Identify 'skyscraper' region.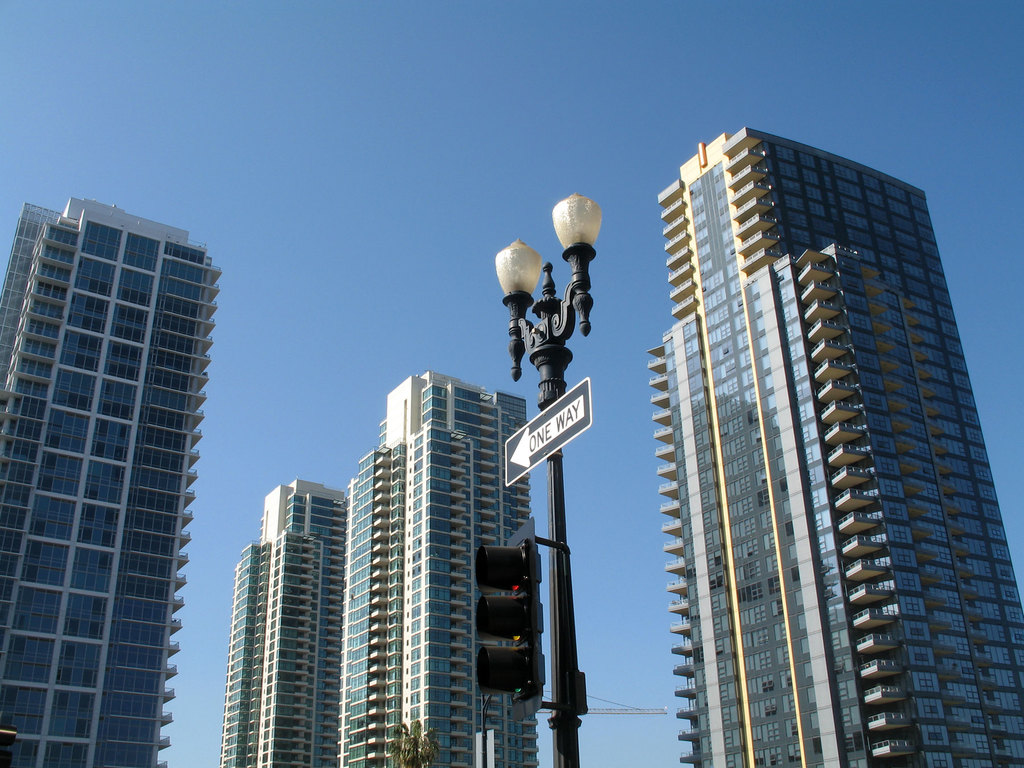
Region: BBox(335, 362, 556, 767).
